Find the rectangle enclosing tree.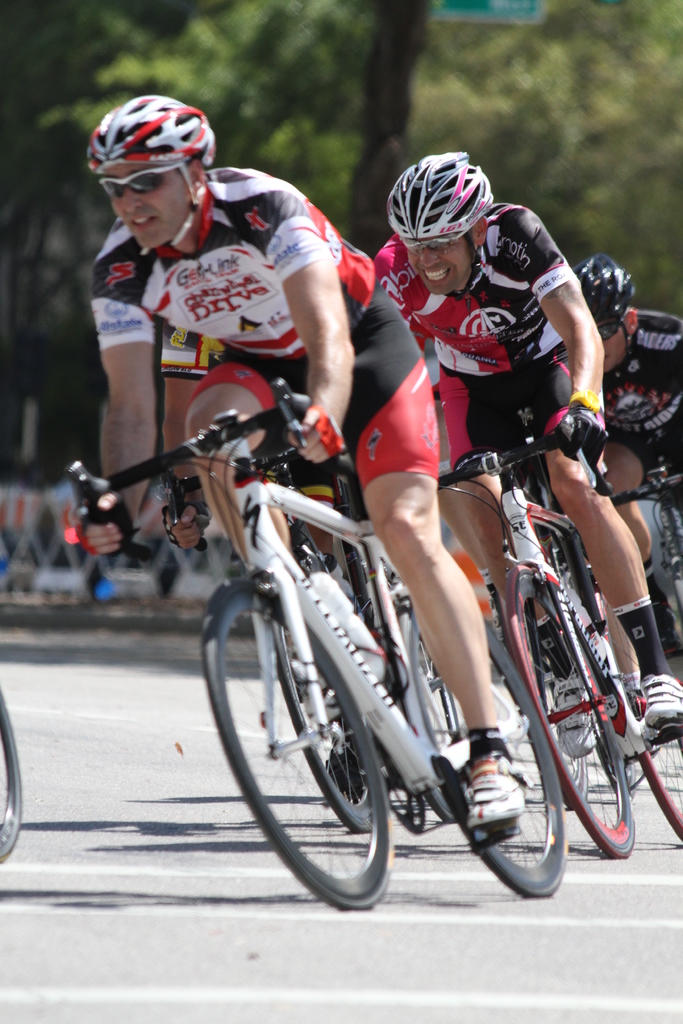
[0,0,682,255].
